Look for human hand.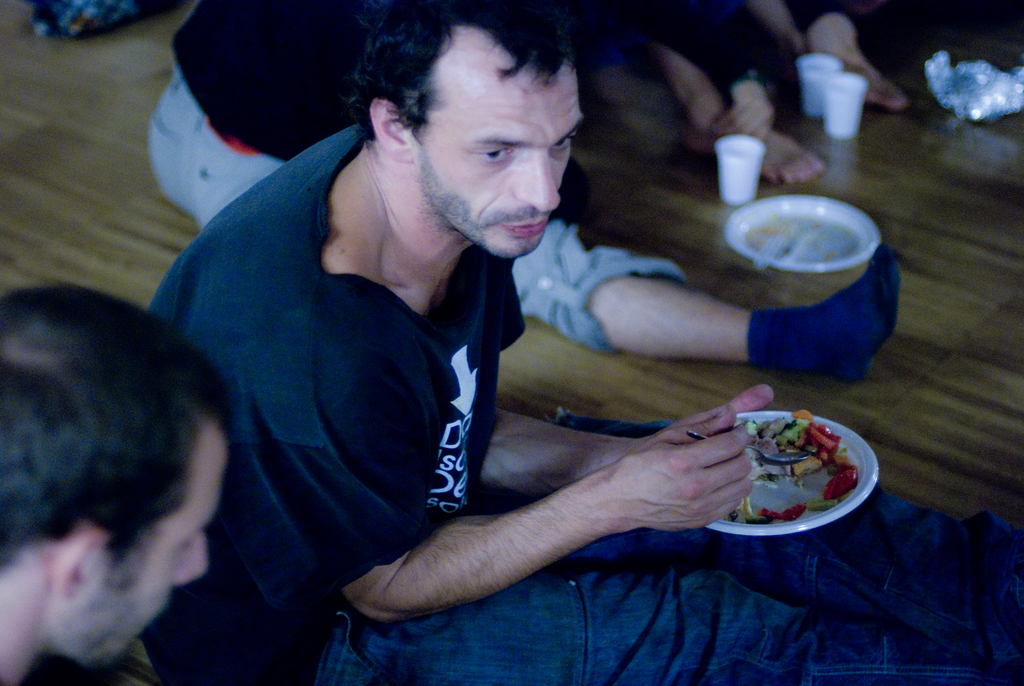
Found: <bbox>663, 380, 774, 430</bbox>.
